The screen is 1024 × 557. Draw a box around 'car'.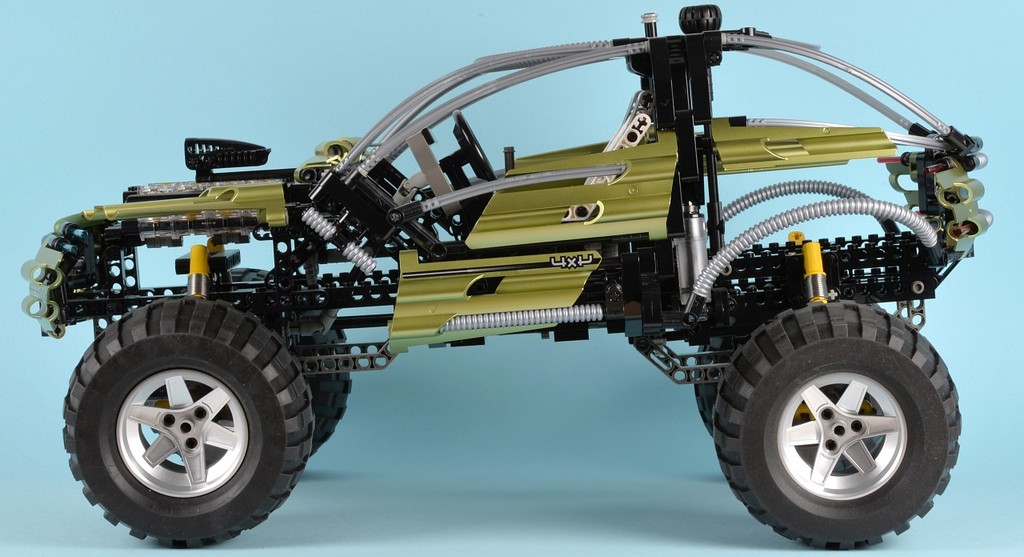
<bbox>21, 2, 994, 556</bbox>.
